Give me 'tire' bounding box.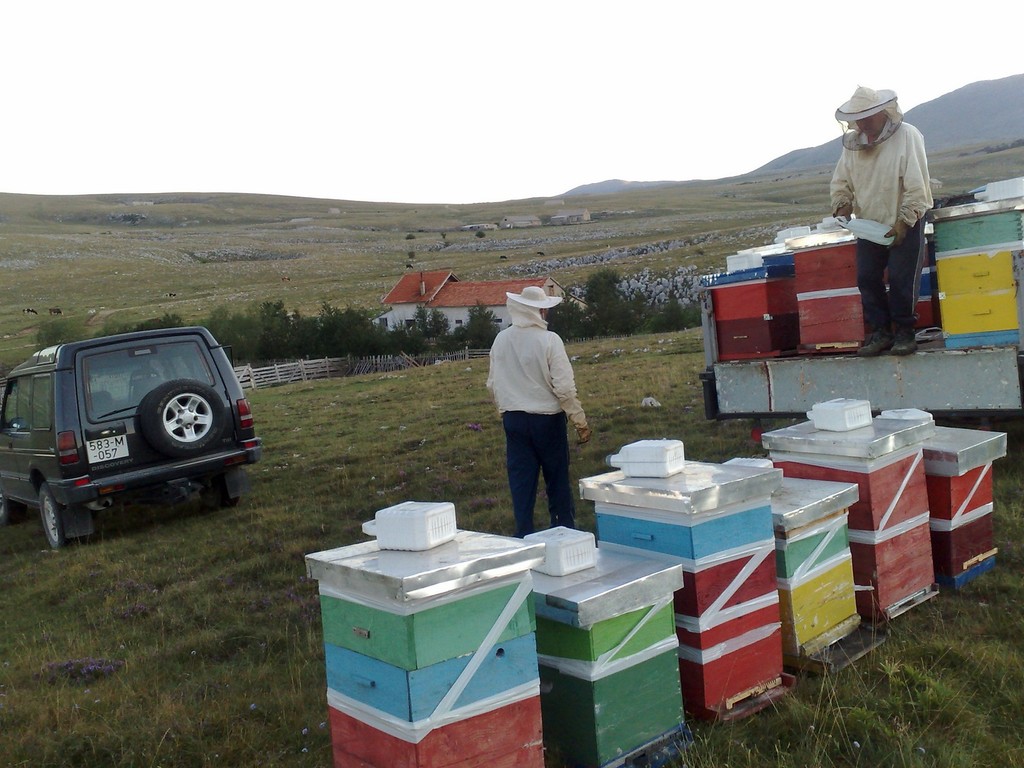
[39, 483, 83, 549].
